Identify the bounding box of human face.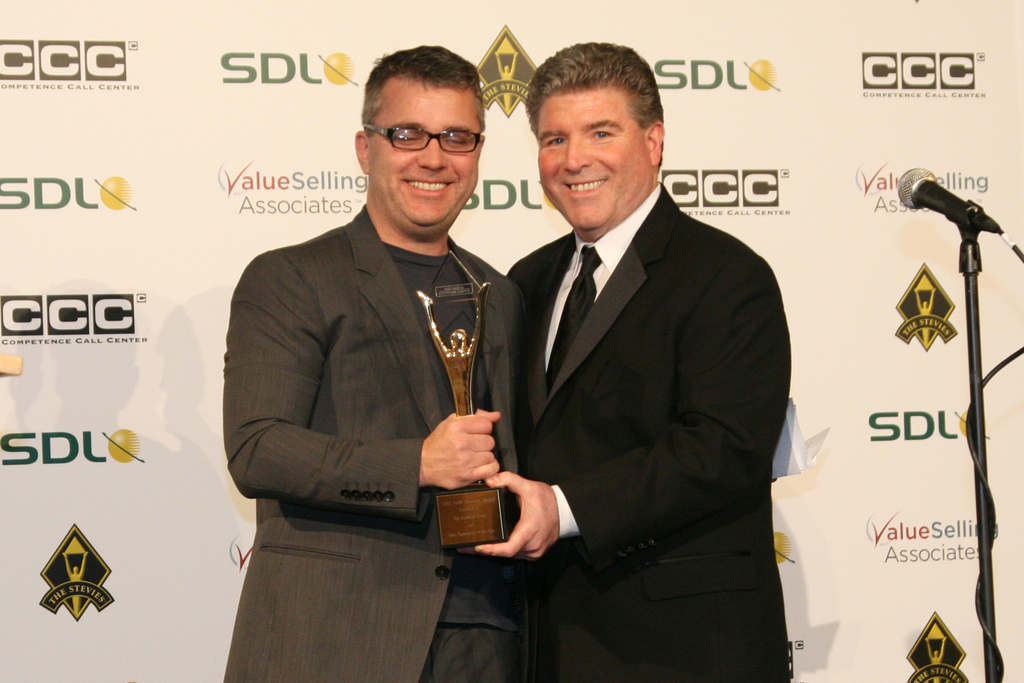
{"x1": 370, "y1": 82, "x2": 480, "y2": 229}.
